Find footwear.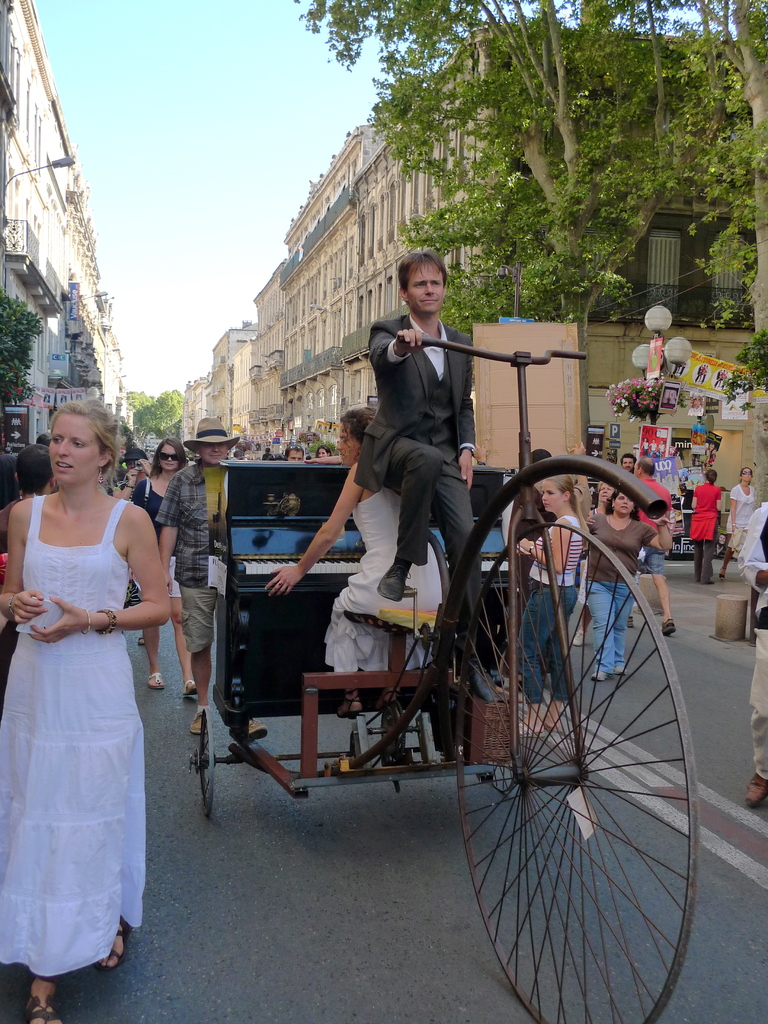
[95,908,135,968].
